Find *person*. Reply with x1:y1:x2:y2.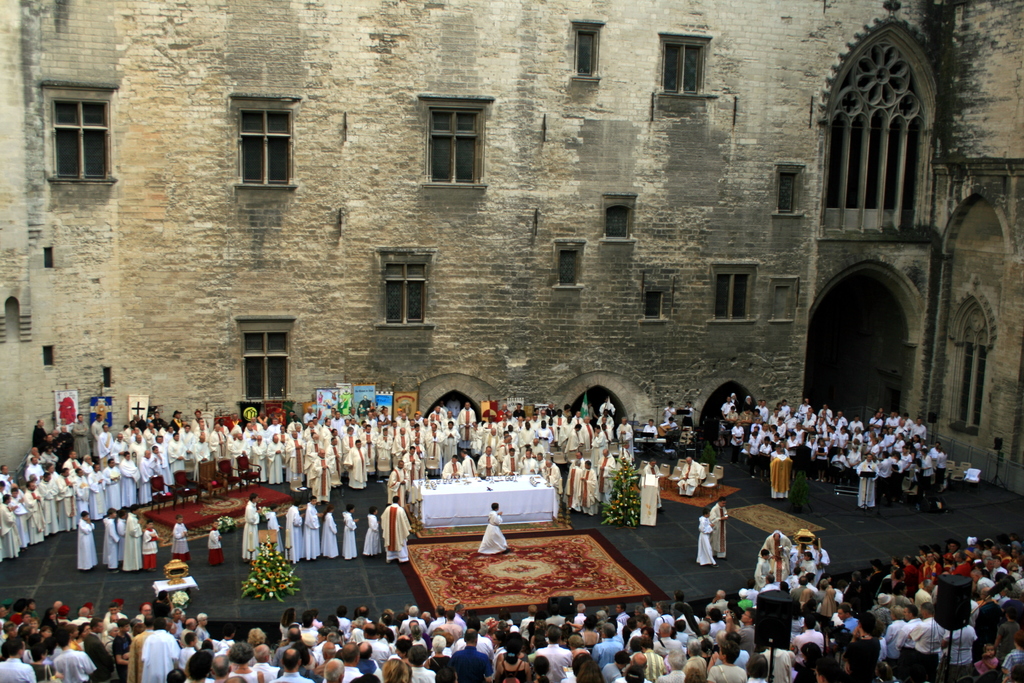
364:509:380:554.
